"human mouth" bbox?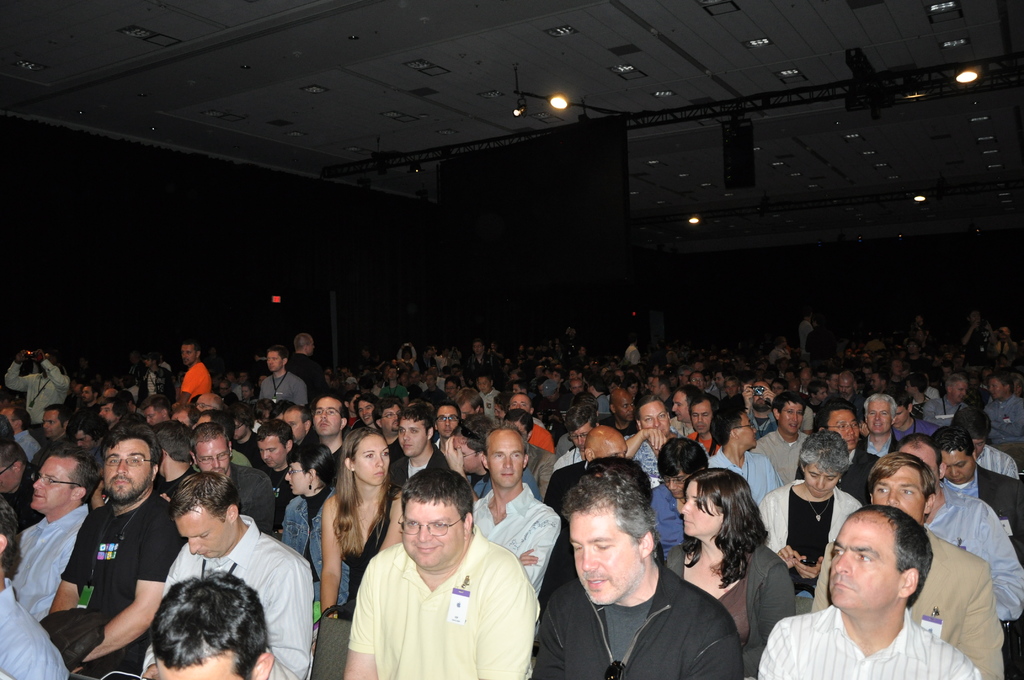
crop(582, 579, 605, 588)
